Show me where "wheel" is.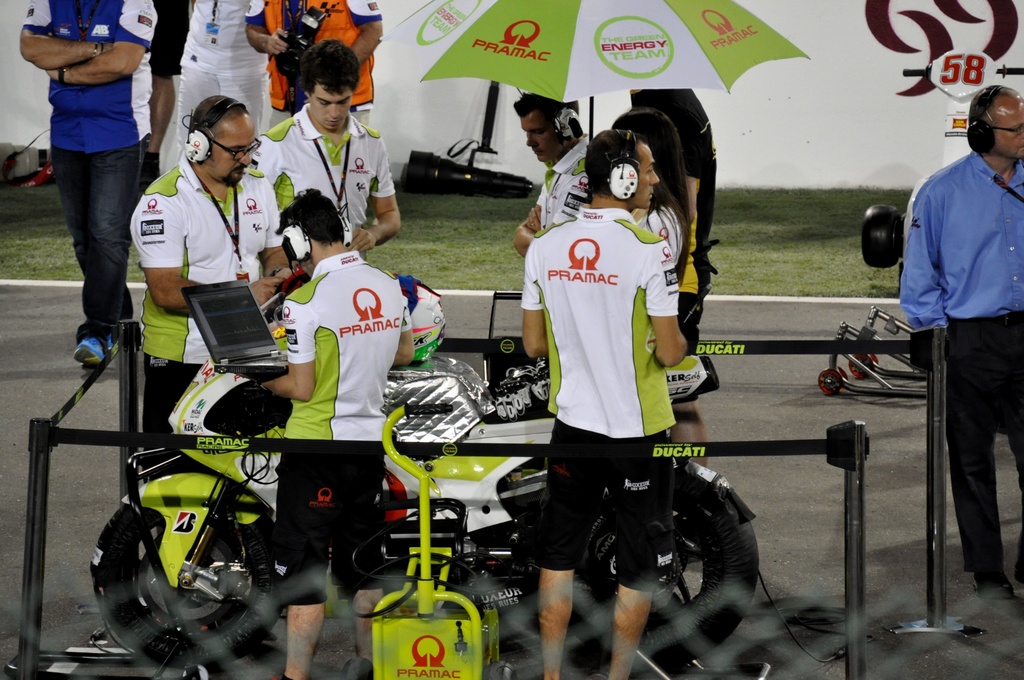
"wheel" is at [576,471,760,660].
